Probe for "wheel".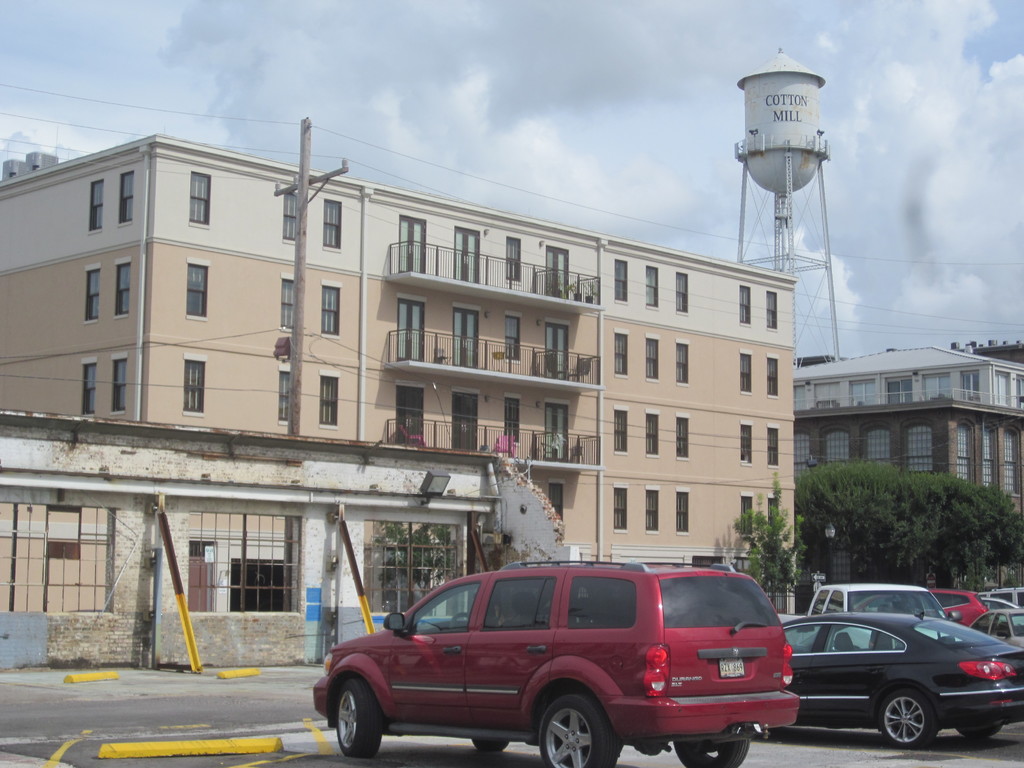
Probe result: BBox(336, 682, 381, 760).
